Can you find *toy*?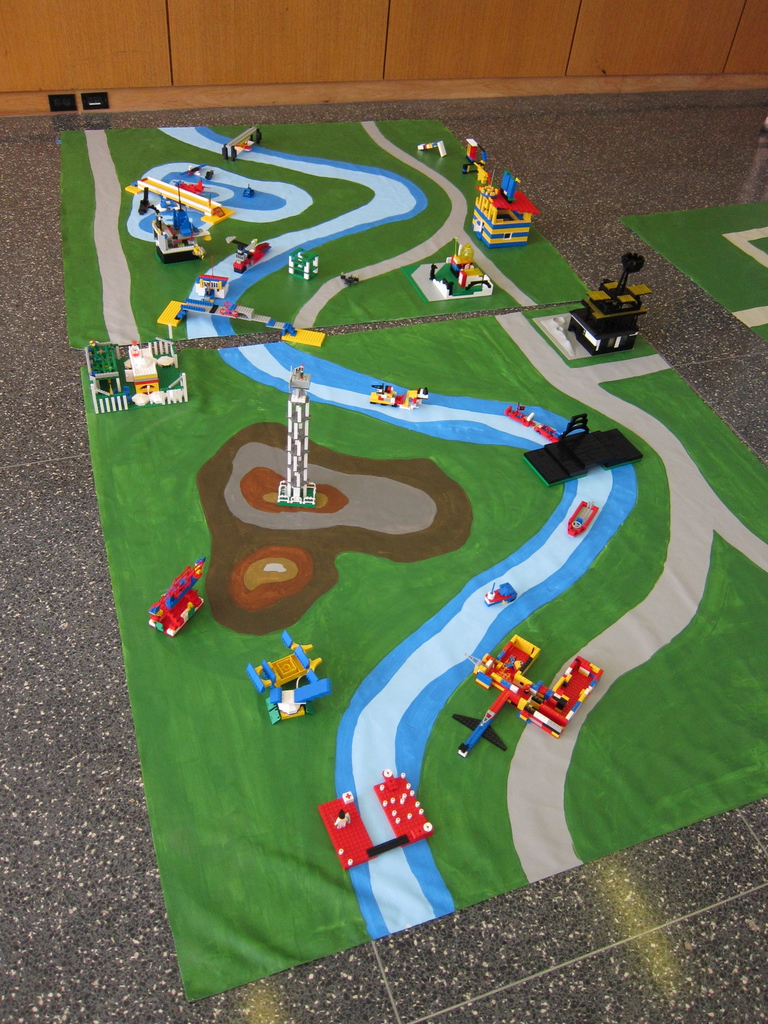
Yes, bounding box: 161/266/319/342.
